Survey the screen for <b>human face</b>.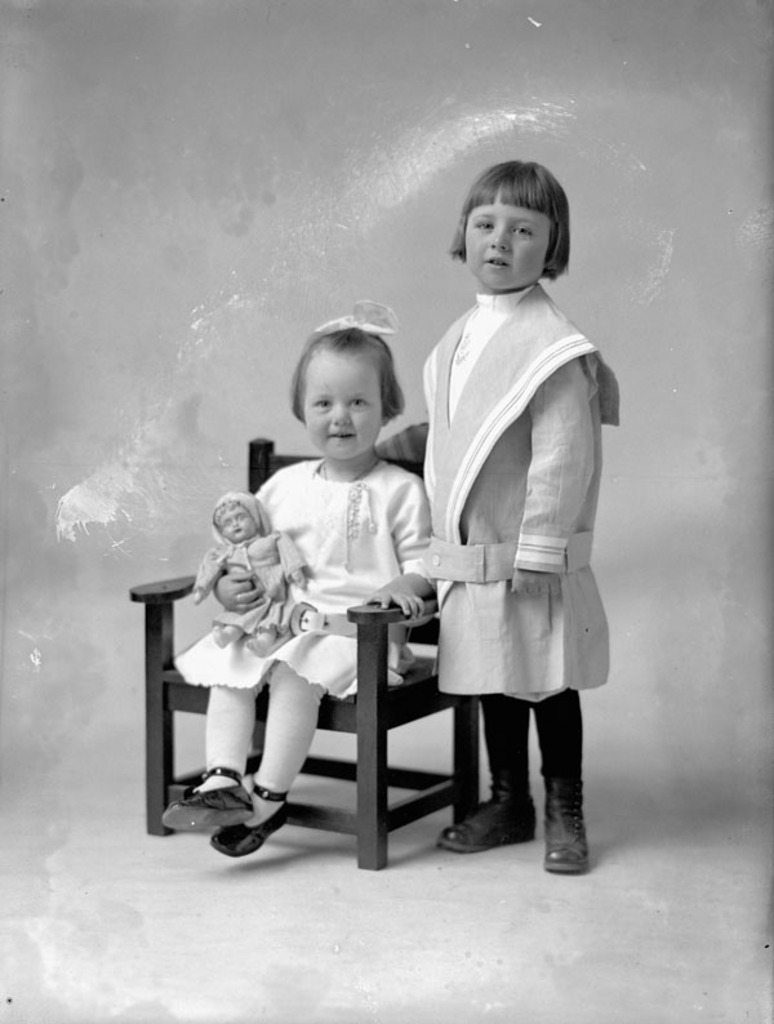
Survey found: x1=298 y1=361 x2=383 y2=464.
